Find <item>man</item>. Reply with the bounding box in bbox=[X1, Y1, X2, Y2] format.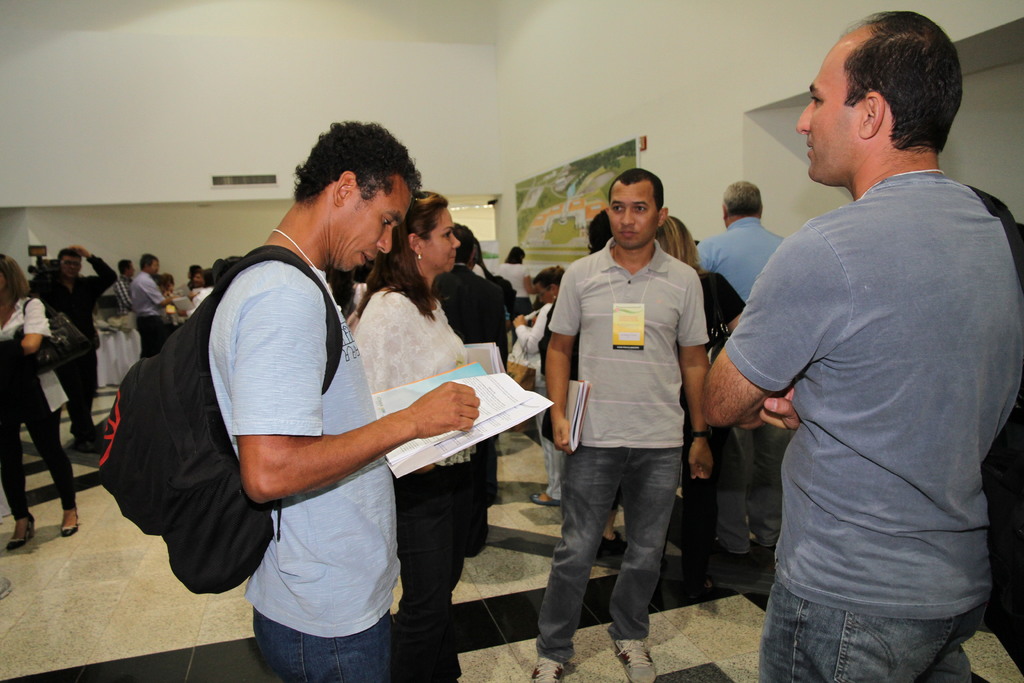
bbox=[701, 7, 1023, 682].
